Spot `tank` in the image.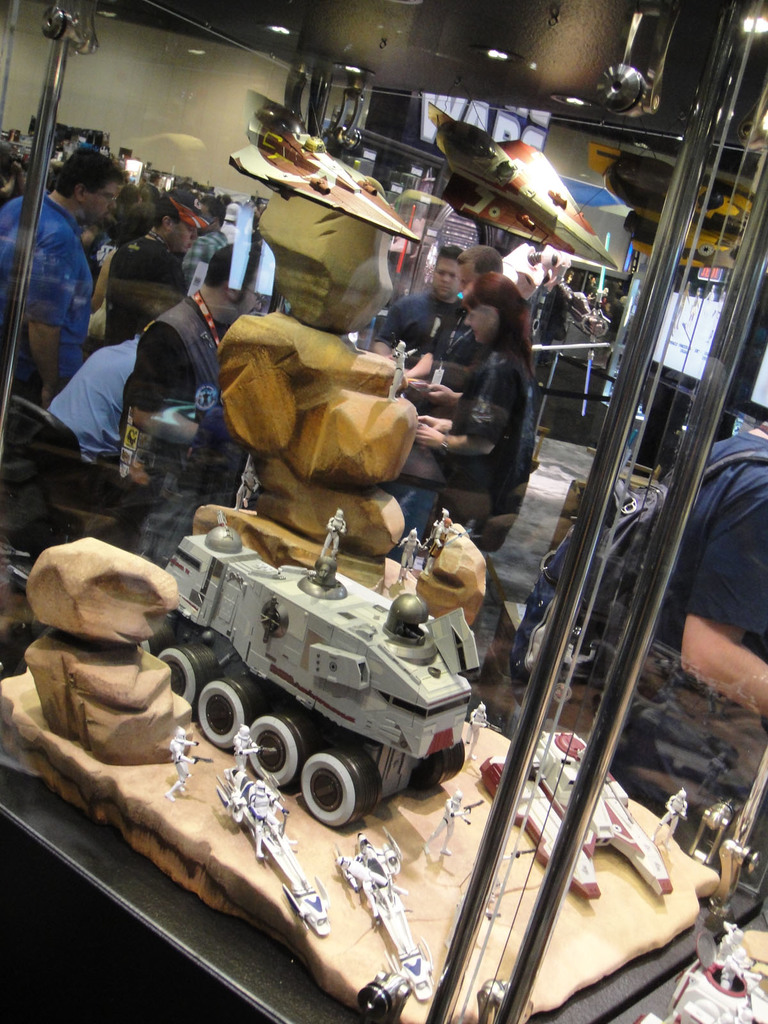
`tank` found at 142,509,483,834.
